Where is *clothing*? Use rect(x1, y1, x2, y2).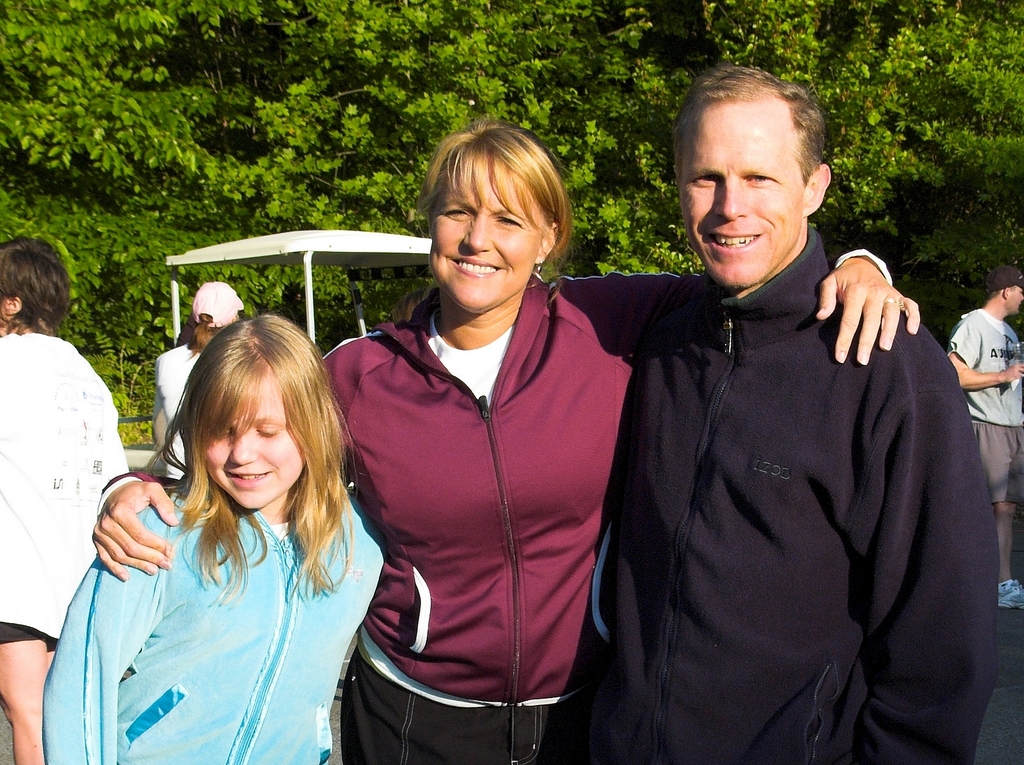
rect(596, 192, 1001, 764).
